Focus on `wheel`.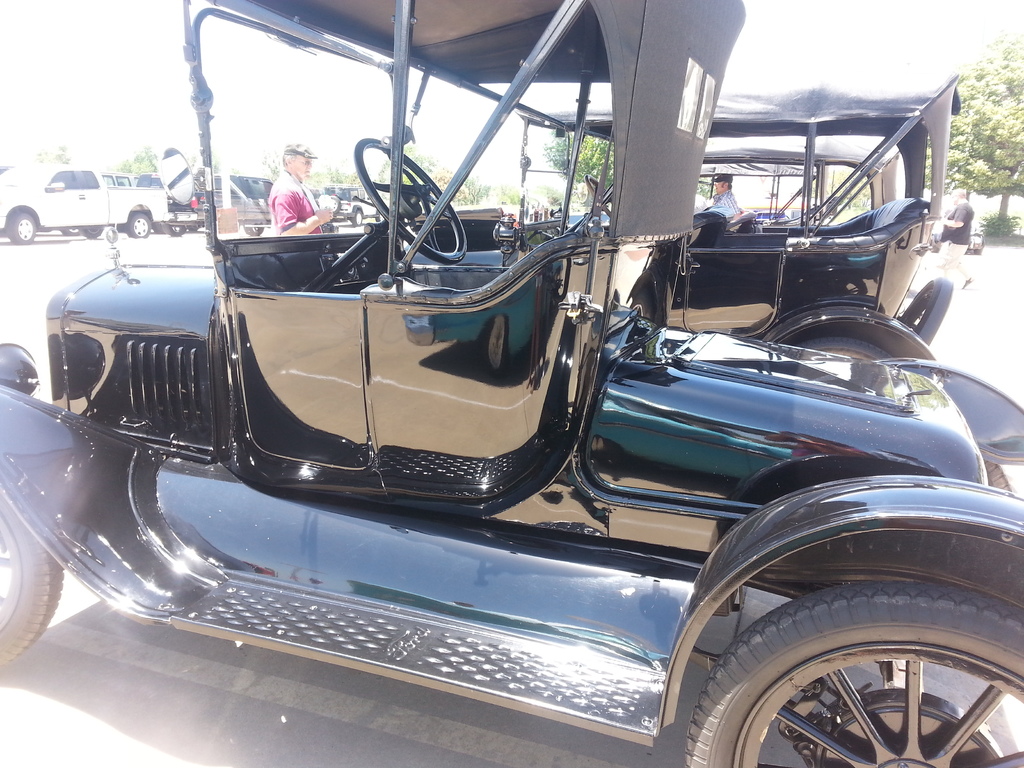
Focused at <box>162,220,186,234</box>.
